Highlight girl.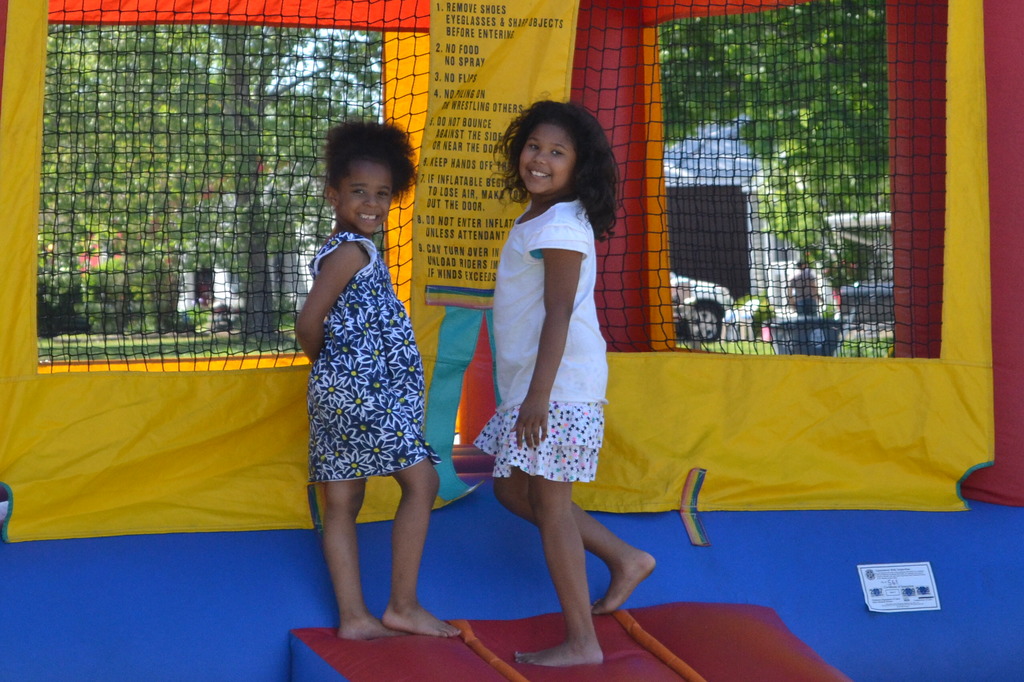
Highlighted region: (474,98,662,669).
